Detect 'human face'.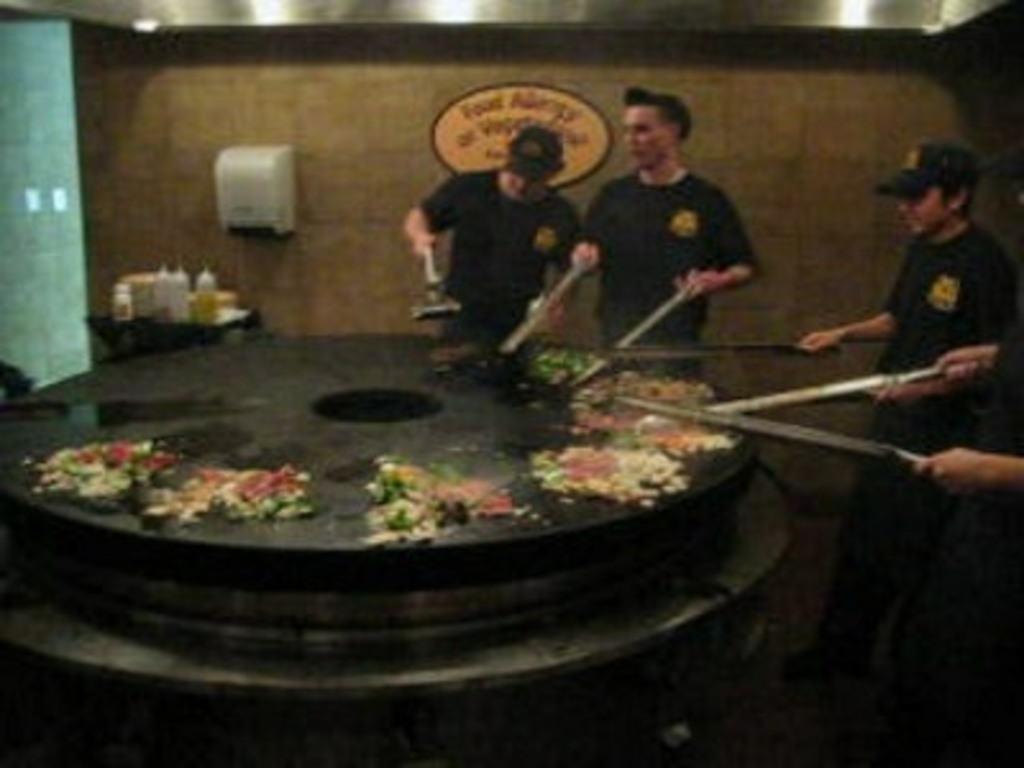
Detected at 630/102/673/169.
